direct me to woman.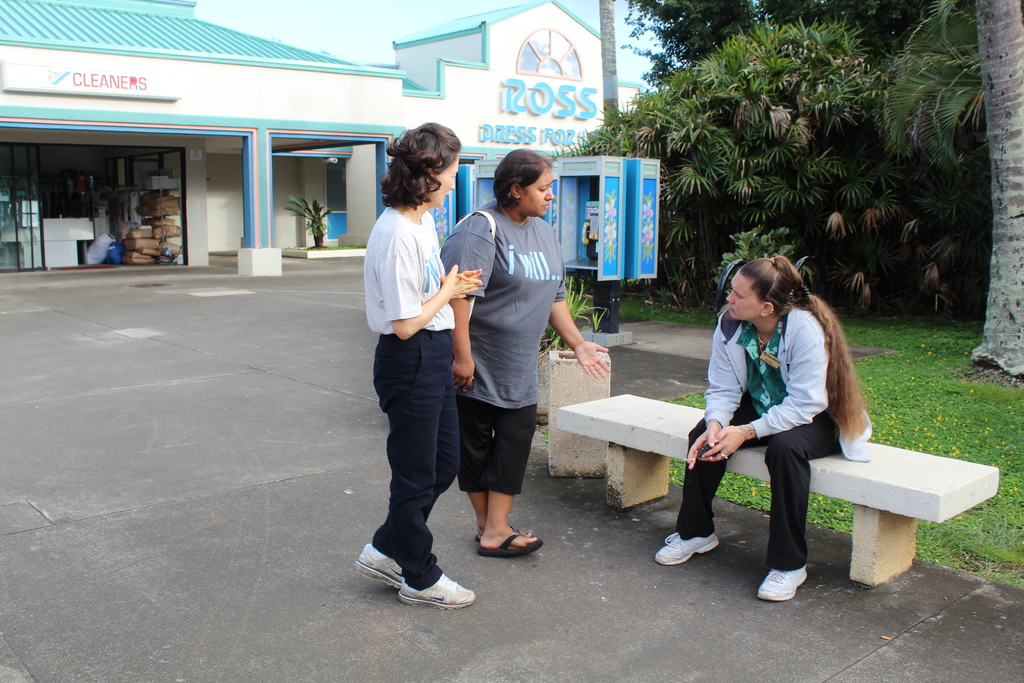
Direction: box(440, 147, 614, 556).
